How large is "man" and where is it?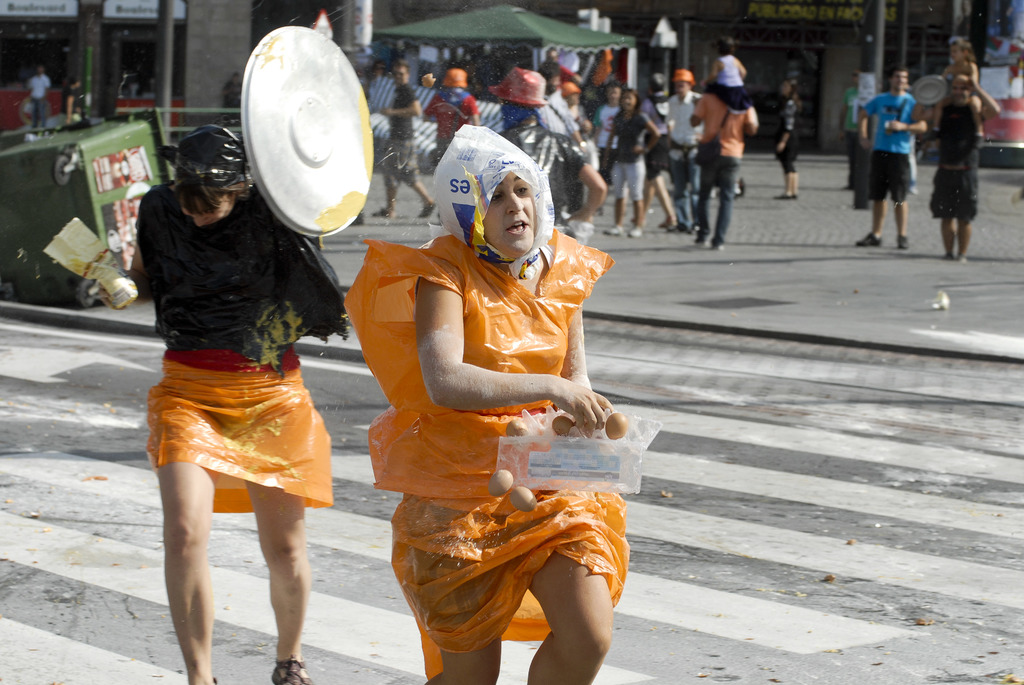
Bounding box: [688, 90, 758, 248].
